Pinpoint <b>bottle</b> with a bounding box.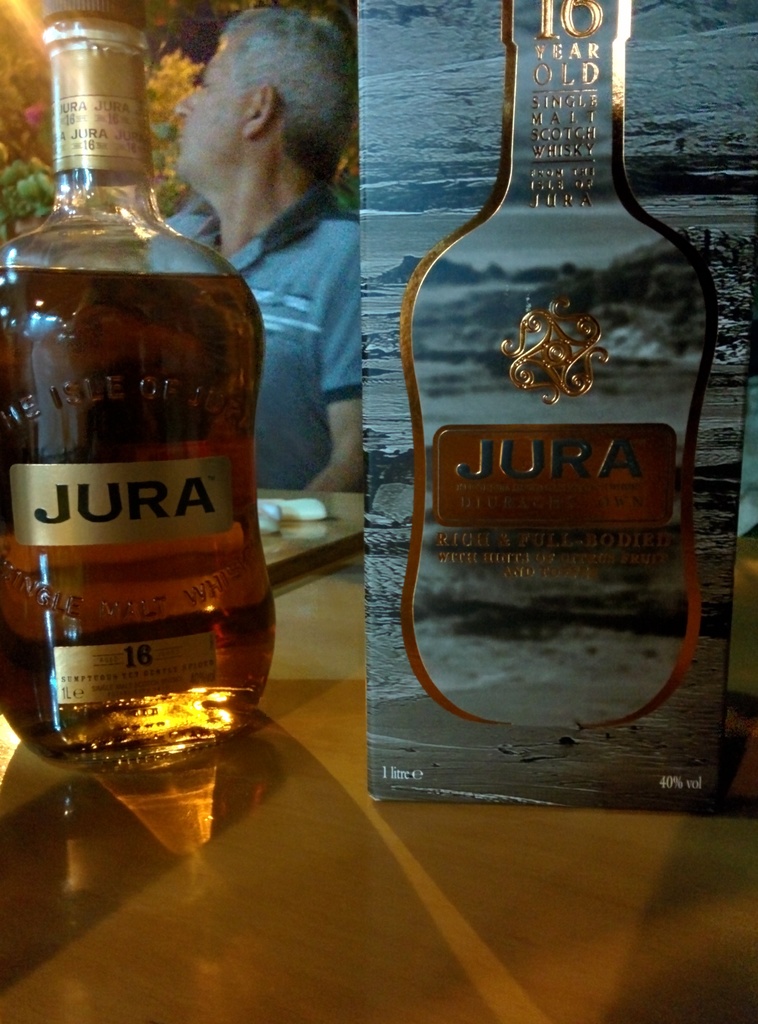
left=397, top=0, right=715, bottom=728.
